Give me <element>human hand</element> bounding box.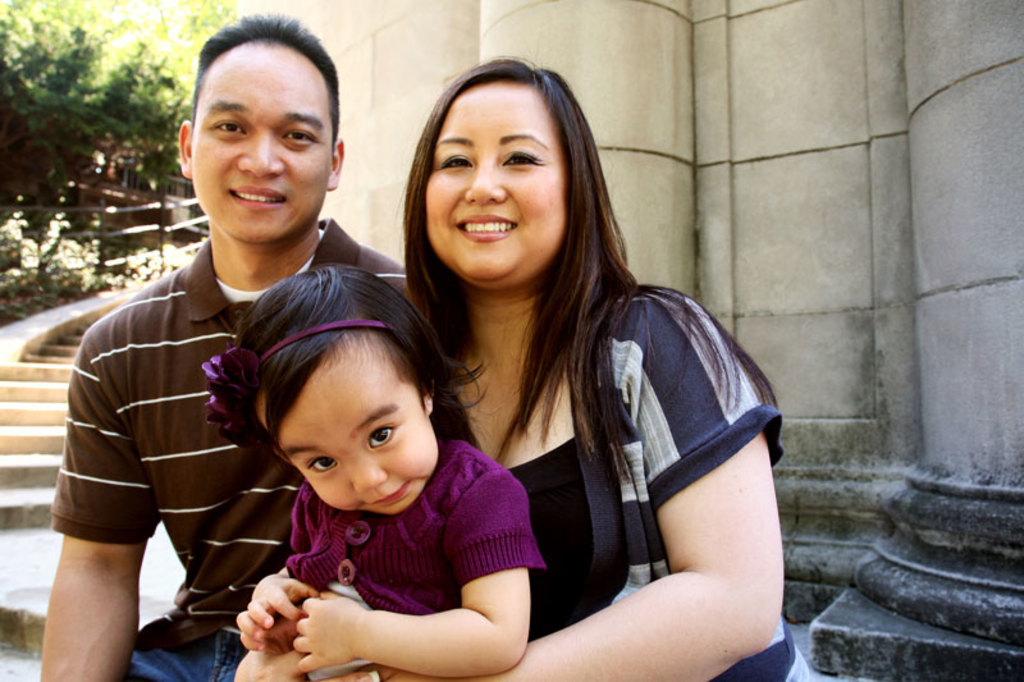
l=228, t=586, r=315, b=667.
